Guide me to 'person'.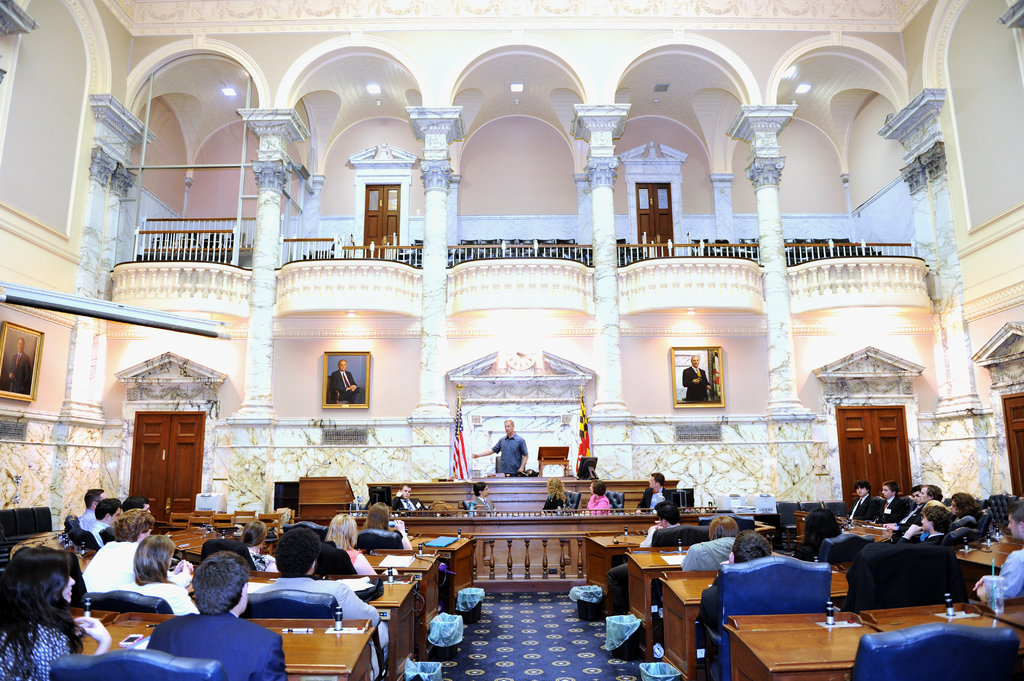
Guidance: region(544, 473, 564, 517).
